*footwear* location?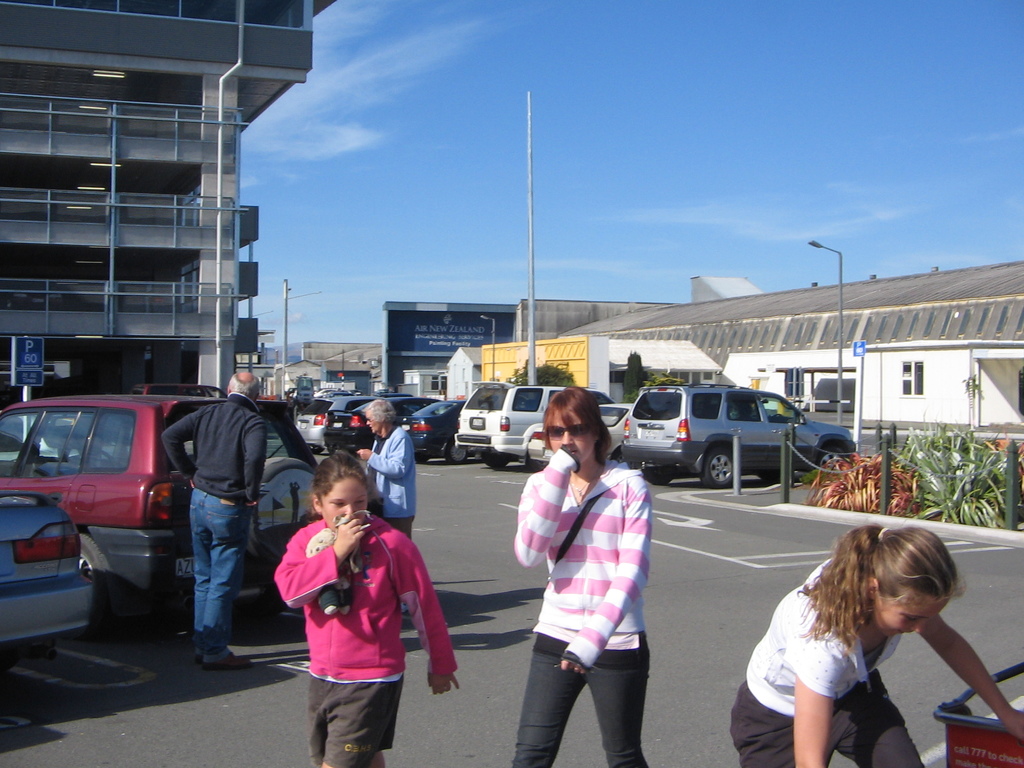
left=205, top=648, right=251, bottom=671
